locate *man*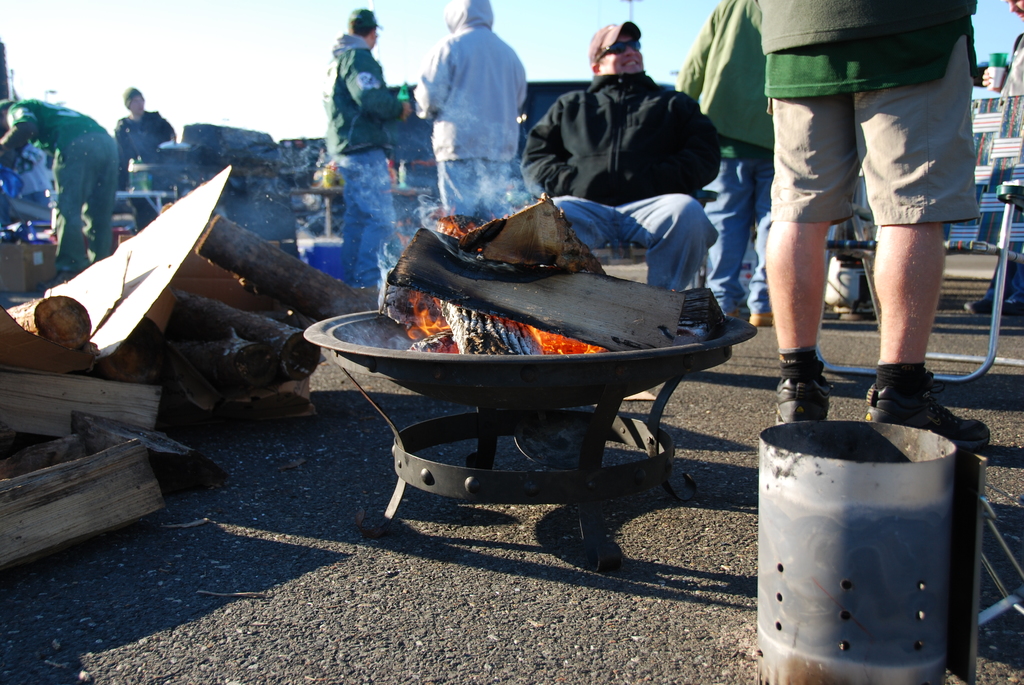
rect(316, 6, 401, 284)
